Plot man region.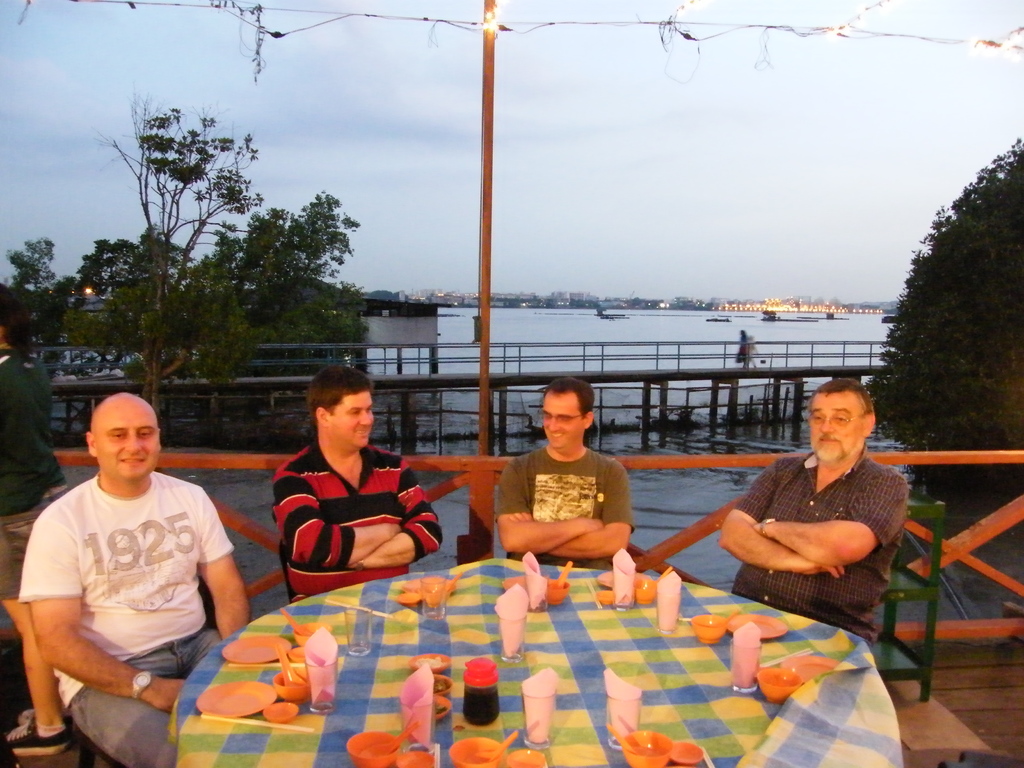
Plotted at bbox=[271, 361, 443, 611].
